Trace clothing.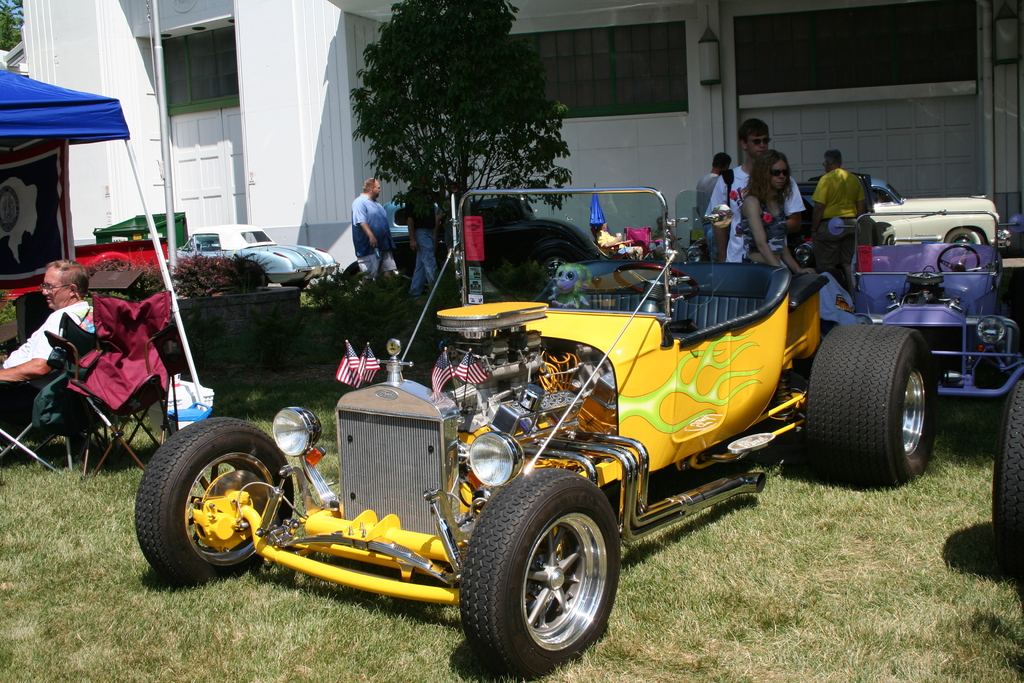
Traced to {"x1": 4, "y1": 300, "x2": 98, "y2": 378}.
